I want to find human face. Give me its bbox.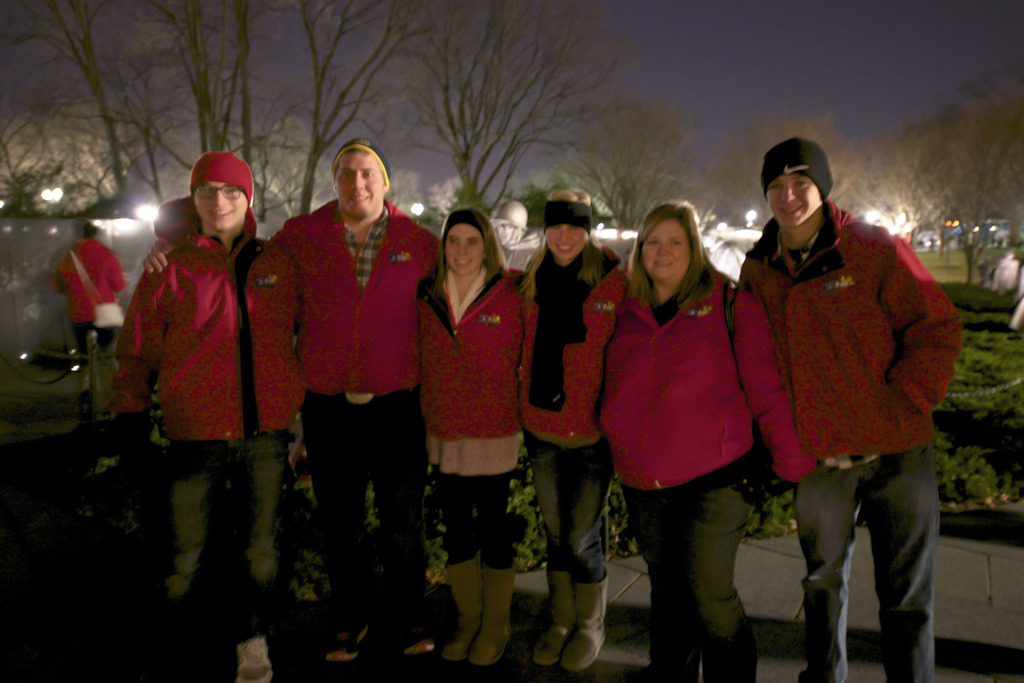
548 224 588 260.
